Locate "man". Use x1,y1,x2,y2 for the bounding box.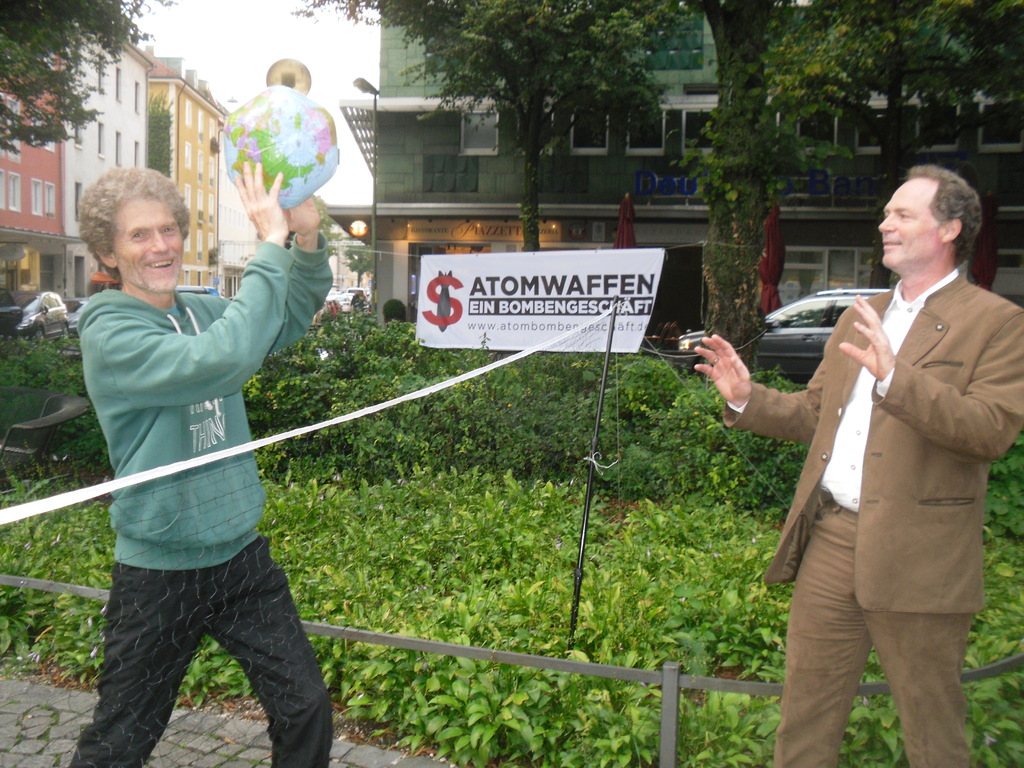
744,151,1006,767.
